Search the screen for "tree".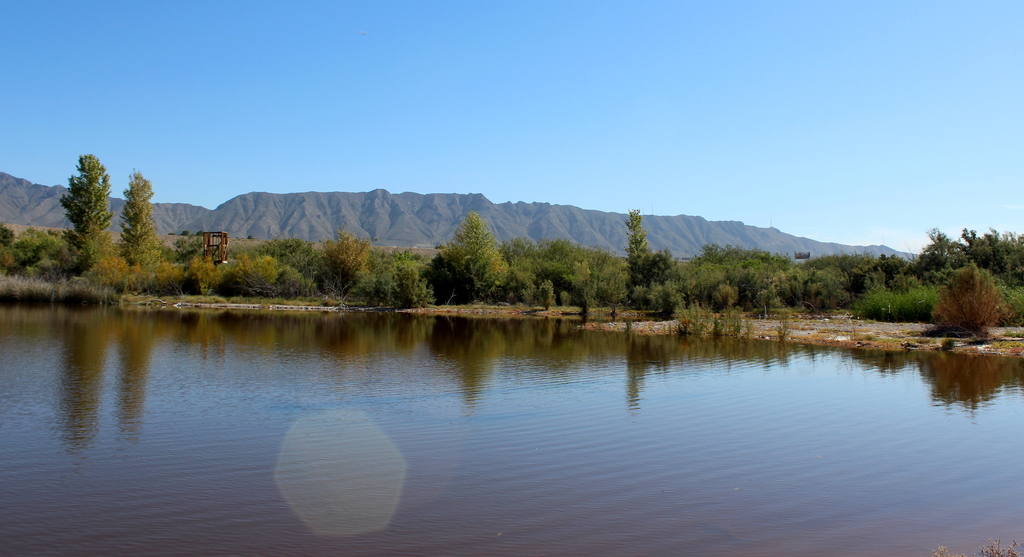
Found at x1=440 y1=213 x2=506 y2=304.
